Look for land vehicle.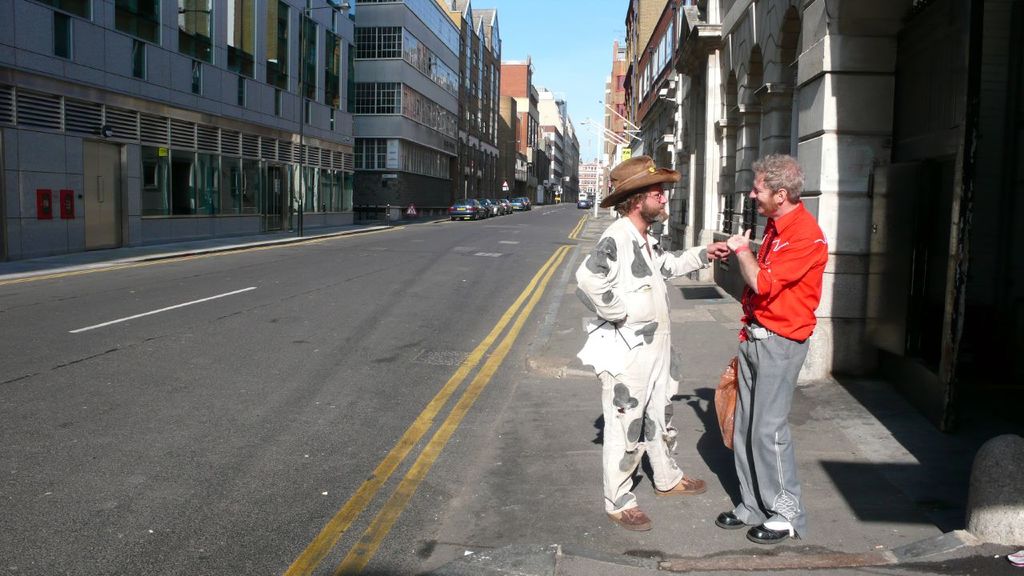
Found: bbox=(578, 187, 594, 208).
